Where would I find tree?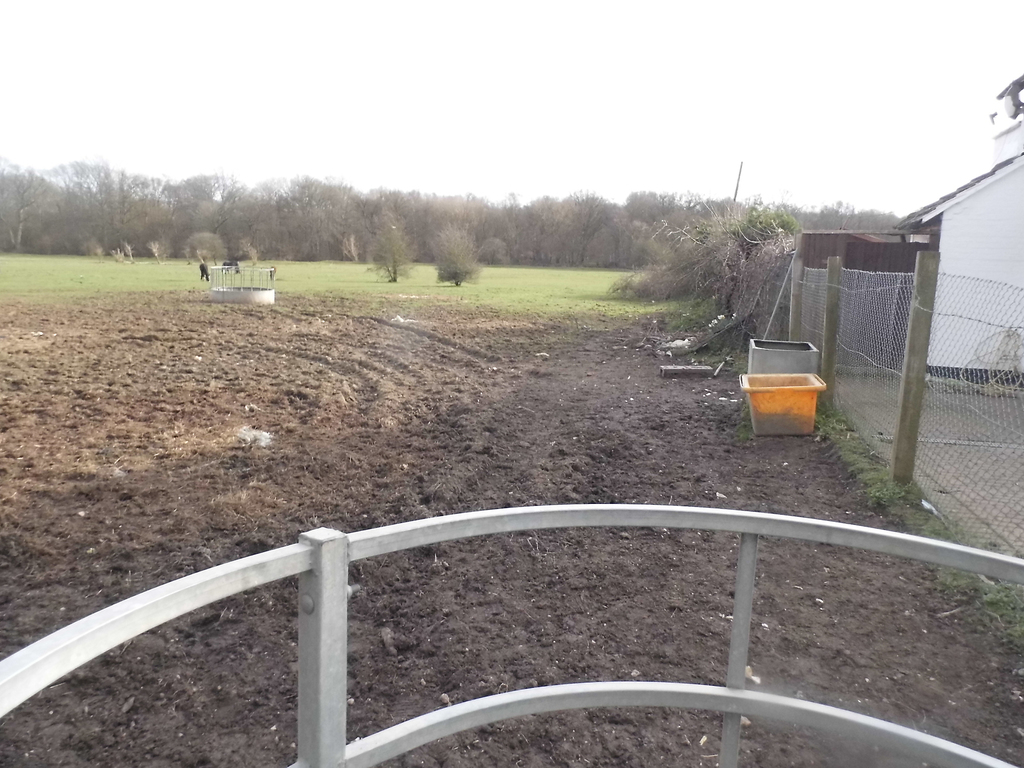
At region(470, 230, 510, 266).
